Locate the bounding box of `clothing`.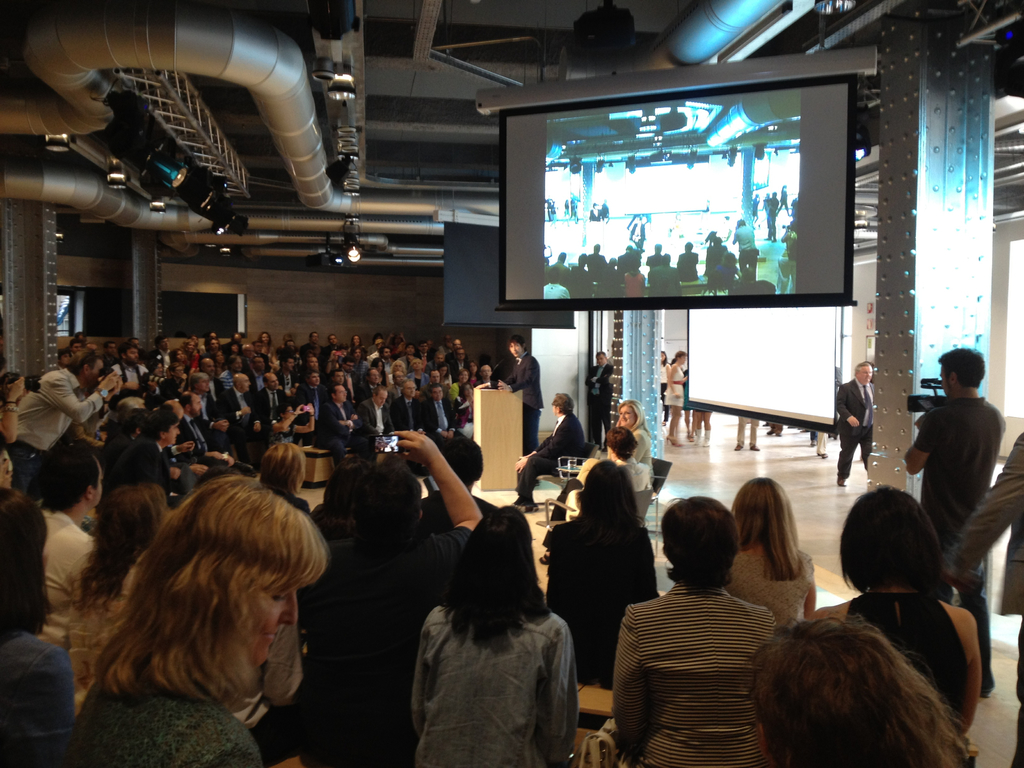
Bounding box: rect(615, 538, 799, 764).
